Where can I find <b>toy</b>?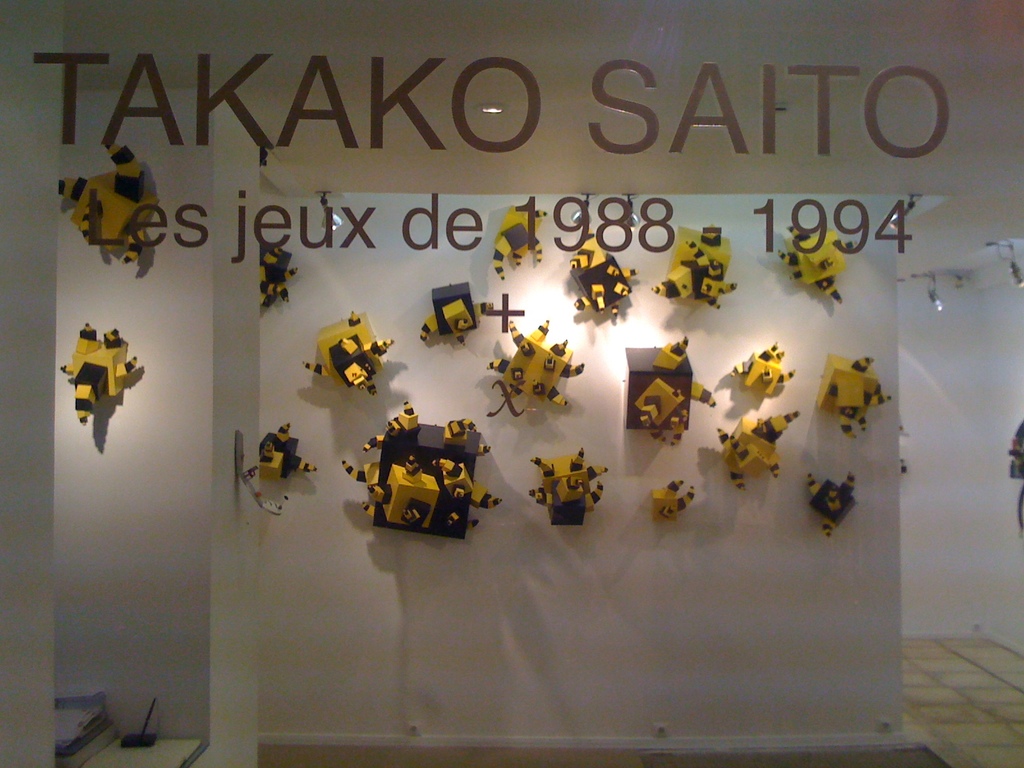
You can find it at {"left": 652, "top": 225, "right": 739, "bottom": 310}.
